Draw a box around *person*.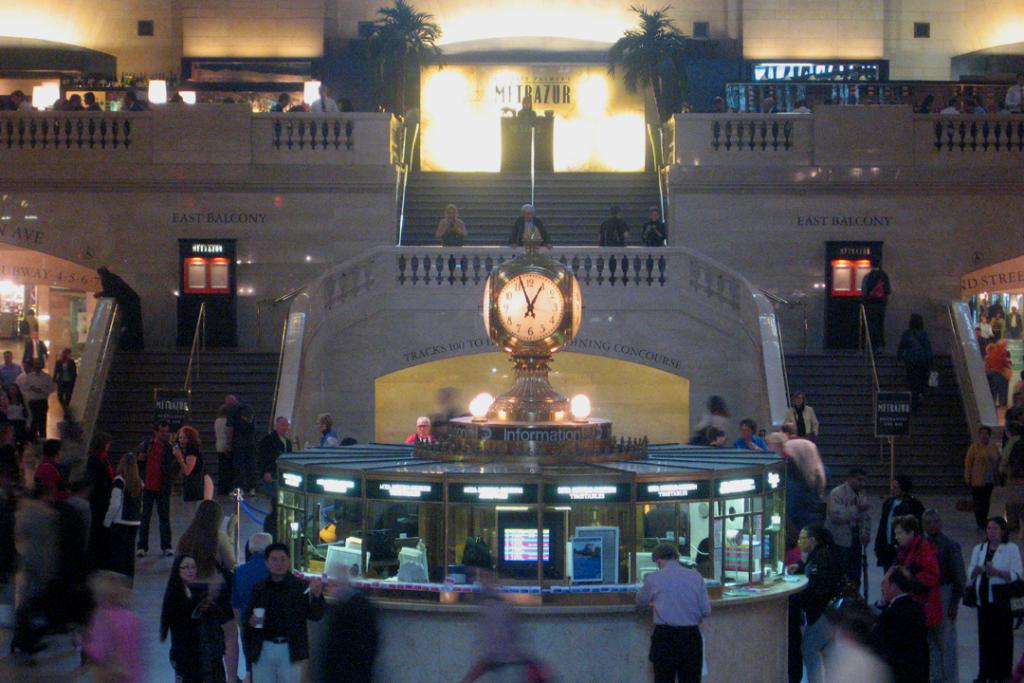
<region>643, 540, 713, 682</region>.
